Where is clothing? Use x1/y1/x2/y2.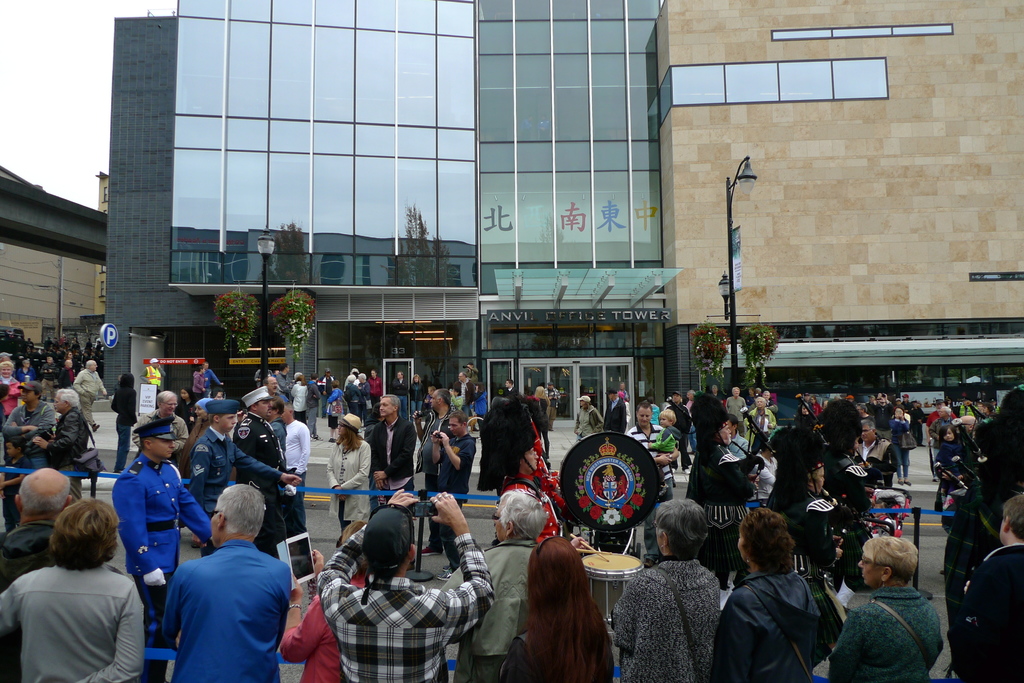
407/380/426/417.
